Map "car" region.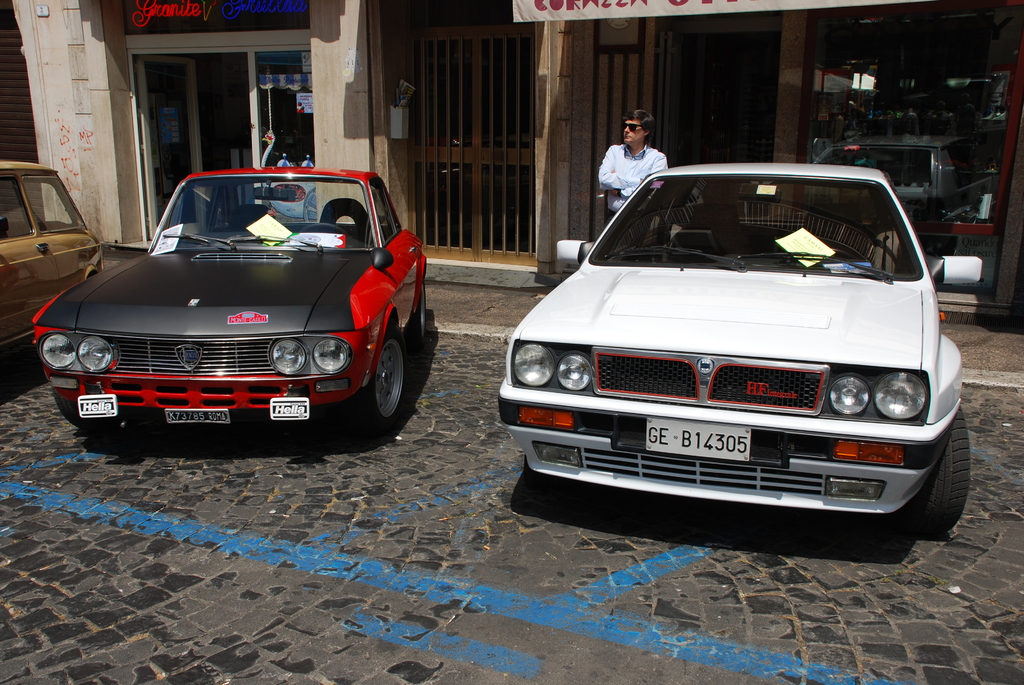
Mapped to 29:162:430:437.
